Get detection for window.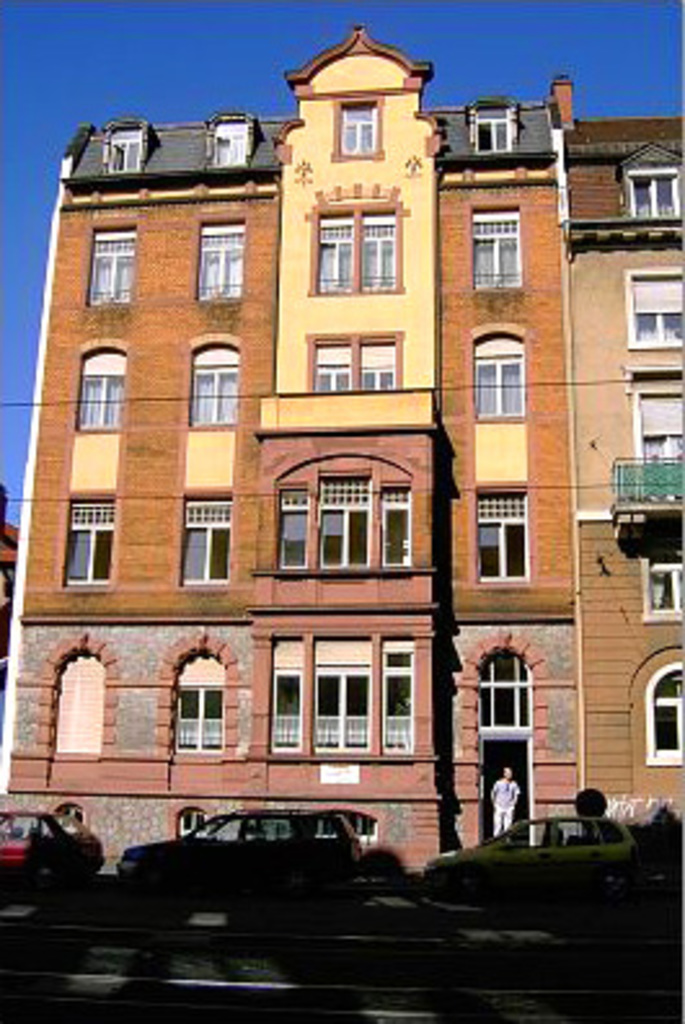
Detection: (476,349,522,416).
